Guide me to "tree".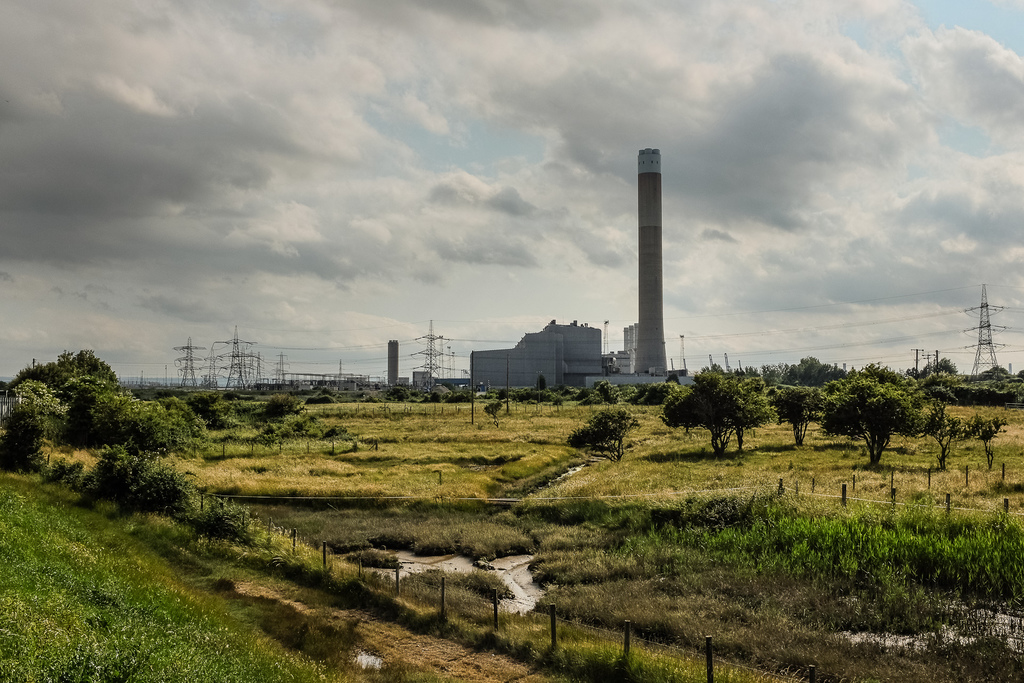
Guidance: x1=764 y1=386 x2=835 y2=440.
